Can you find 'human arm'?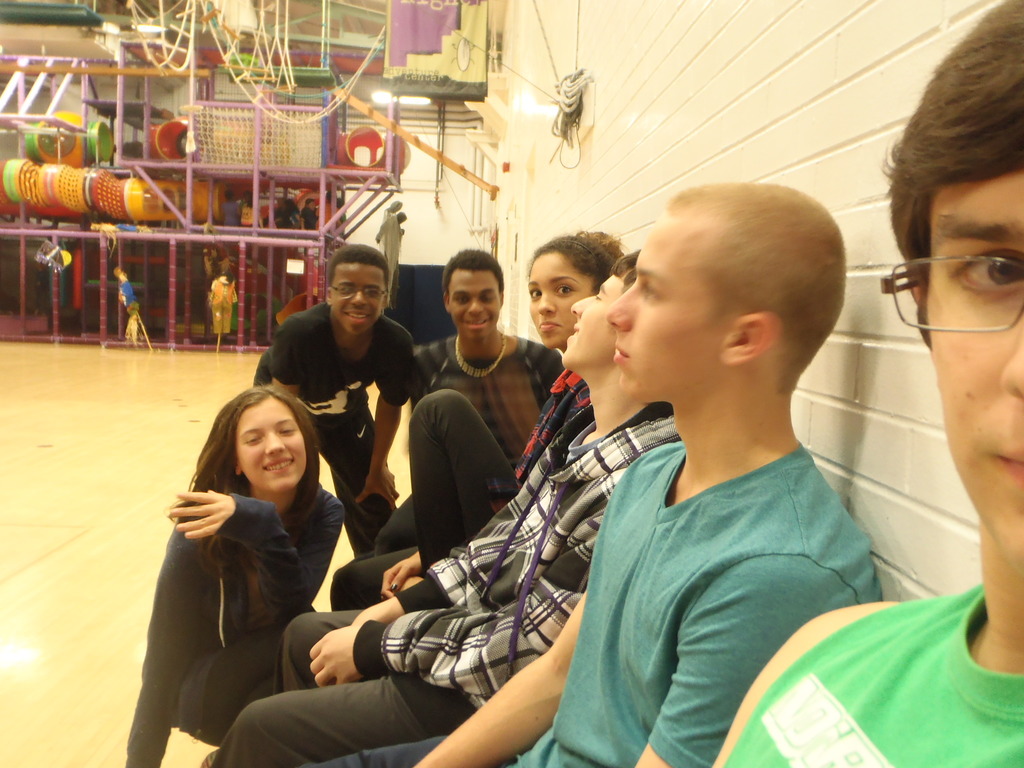
Yes, bounding box: 319/470/612/703.
